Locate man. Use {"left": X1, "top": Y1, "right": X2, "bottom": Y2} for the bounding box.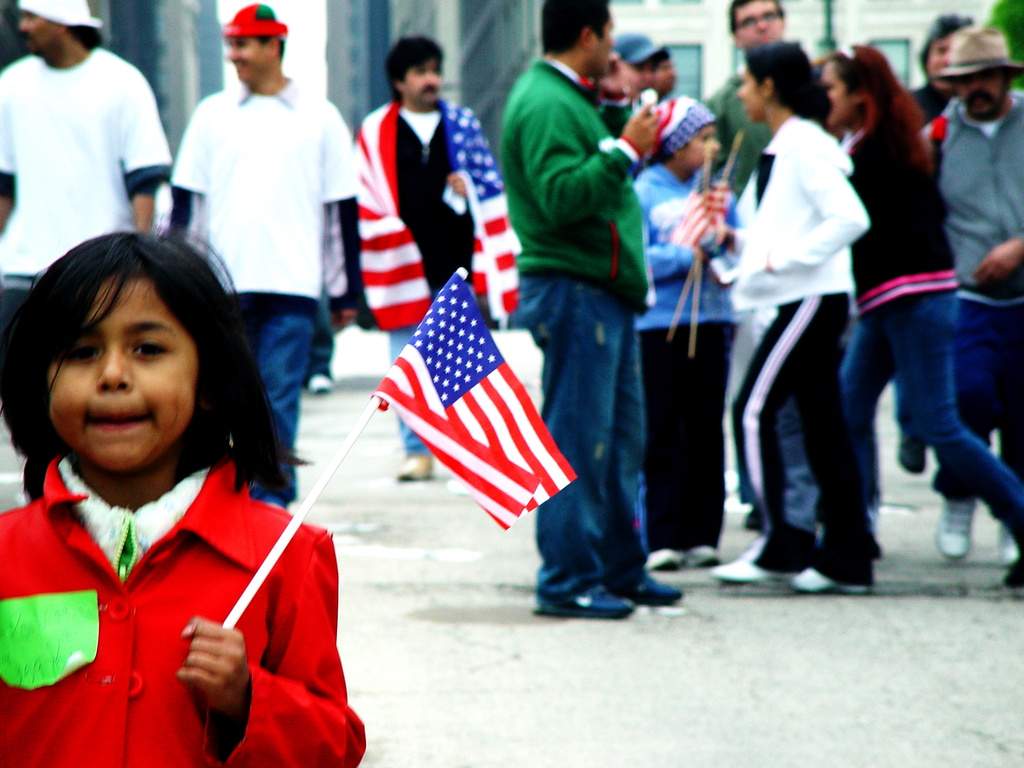
{"left": 357, "top": 33, "right": 521, "bottom": 481}.
